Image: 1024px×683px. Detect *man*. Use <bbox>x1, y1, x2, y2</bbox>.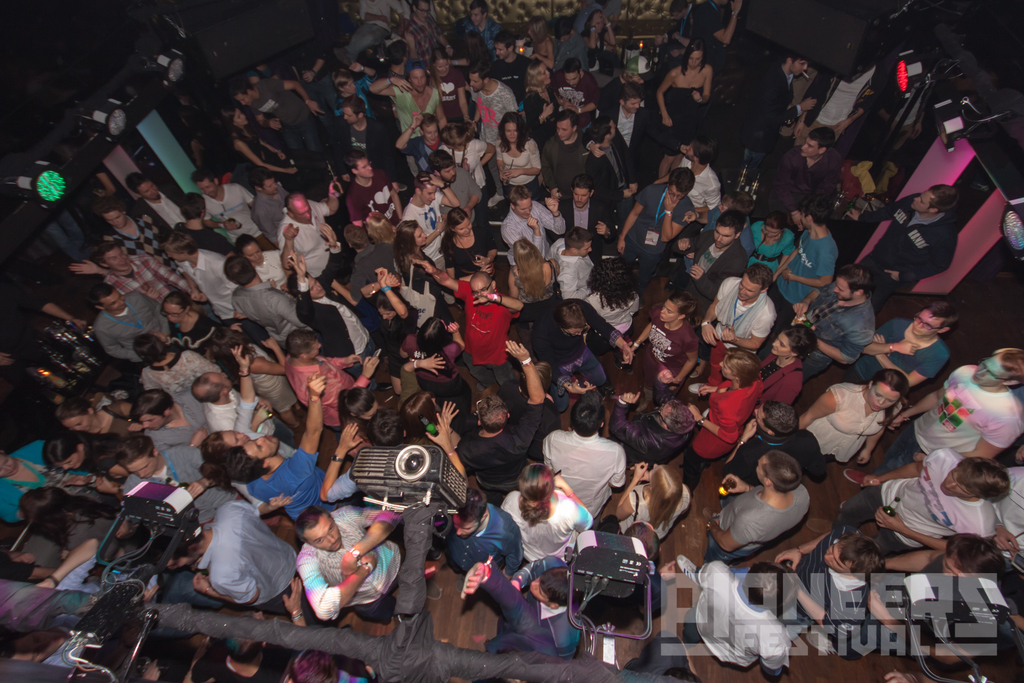
<bbox>671, 447, 810, 589</bbox>.
